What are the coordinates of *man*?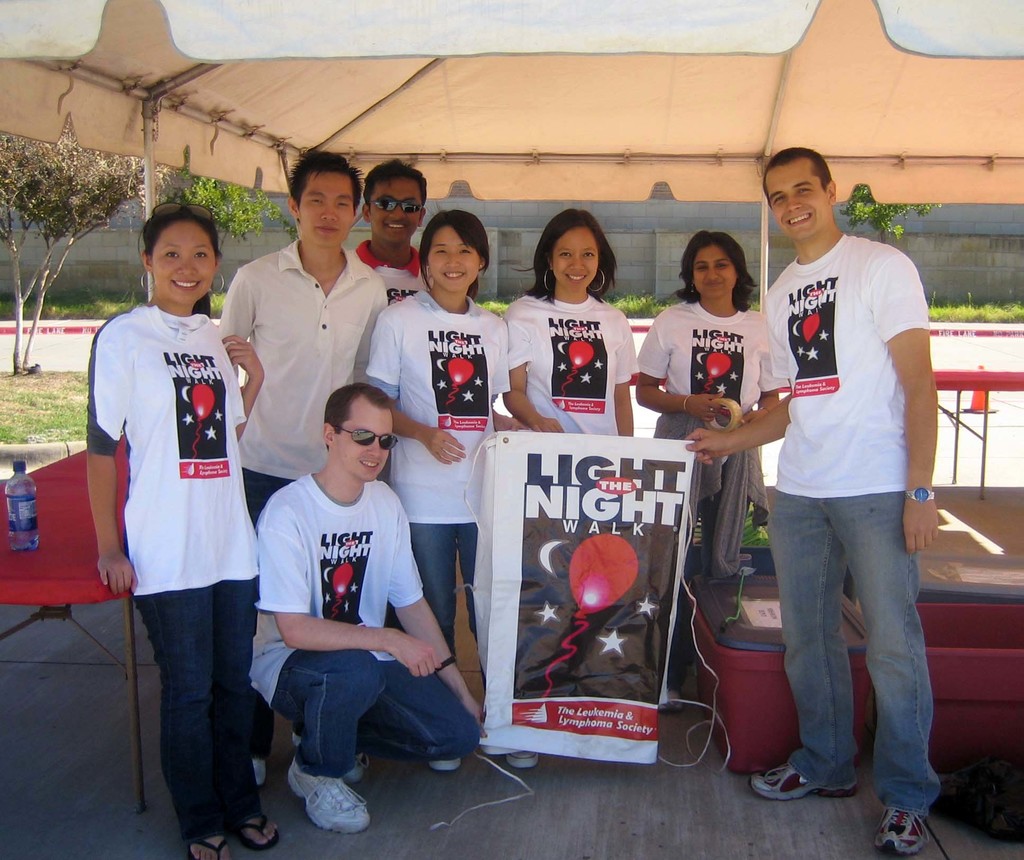
select_region(737, 138, 963, 836).
